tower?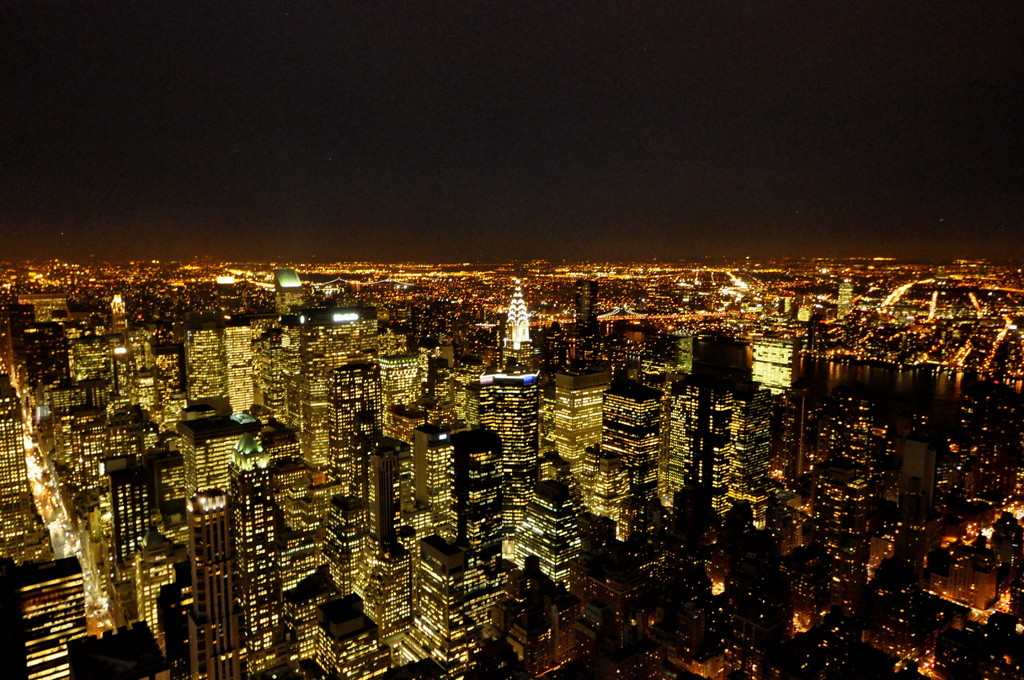
[753,323,799,407]
